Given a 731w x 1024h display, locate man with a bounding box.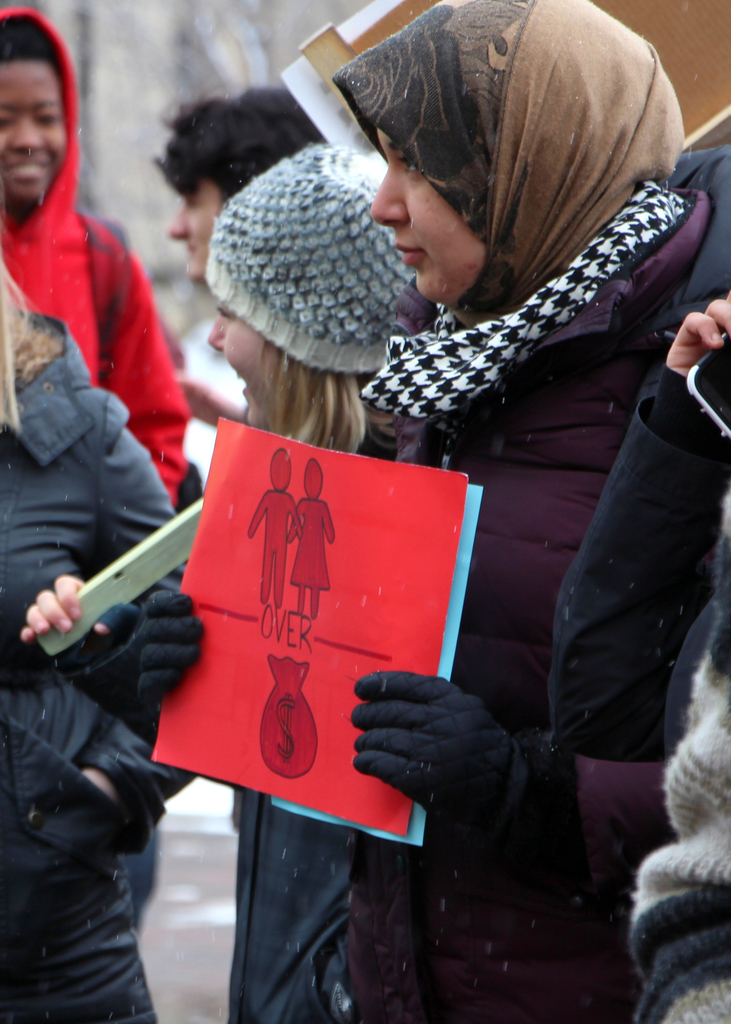
Located: <region>156, 84, 322, 282</region>.
